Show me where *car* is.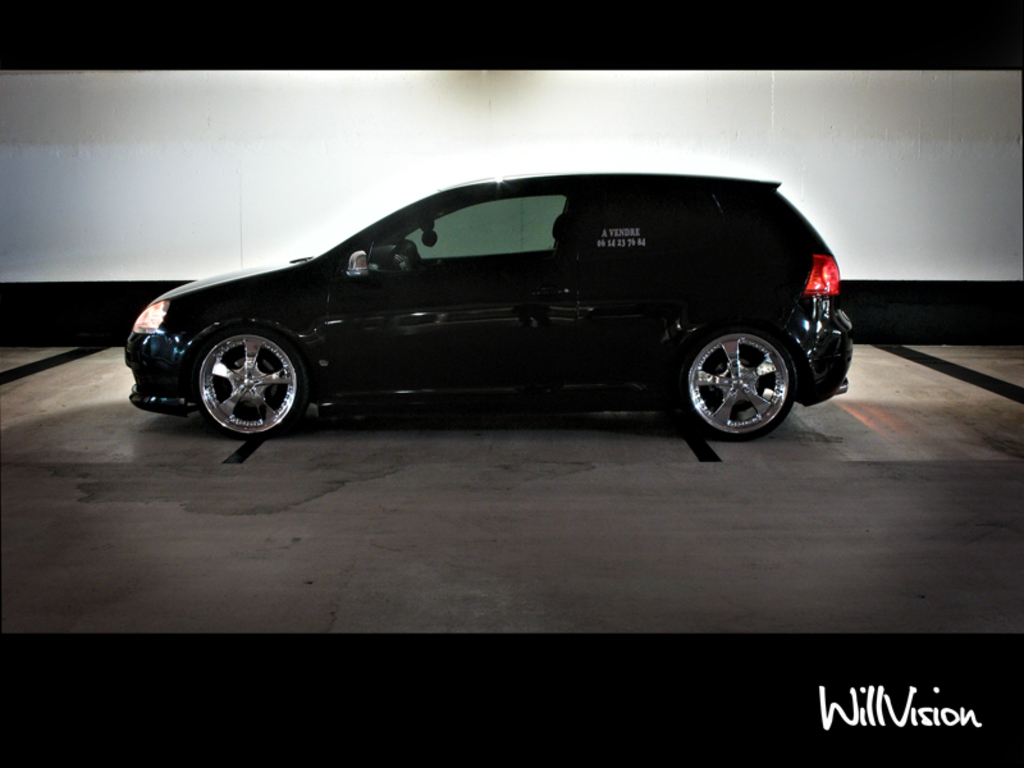
*car* is at (left=127, top=159, right=854, bottom=454).
